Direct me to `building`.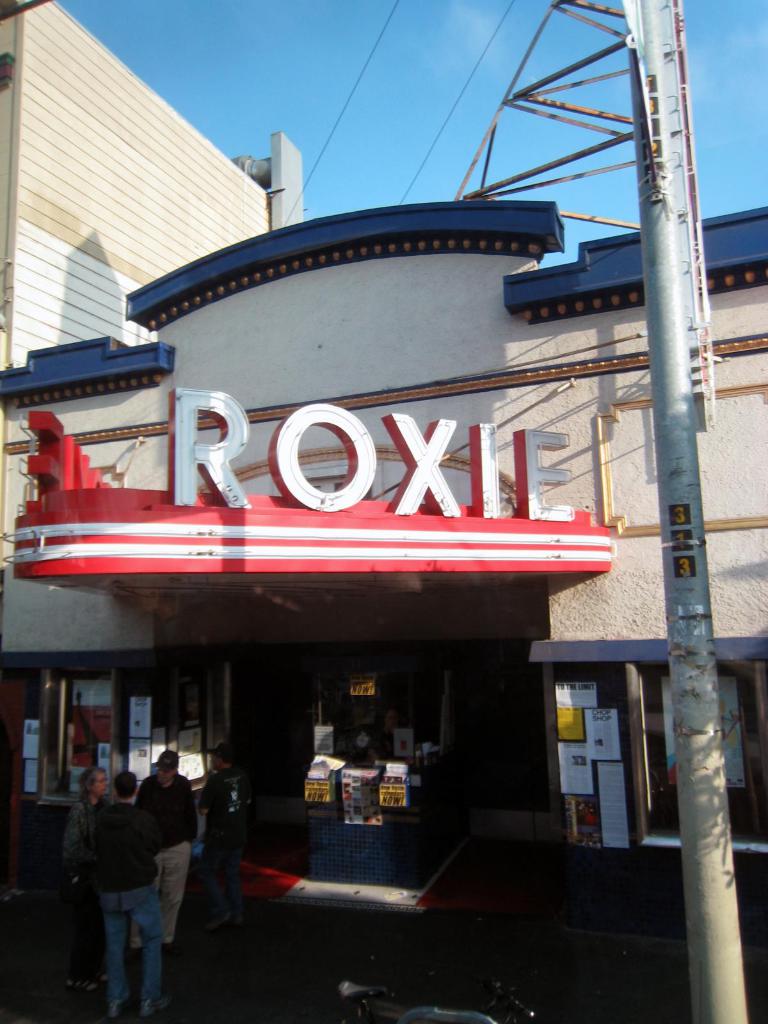
Direction: bbox(0, 199, 767, 893).
